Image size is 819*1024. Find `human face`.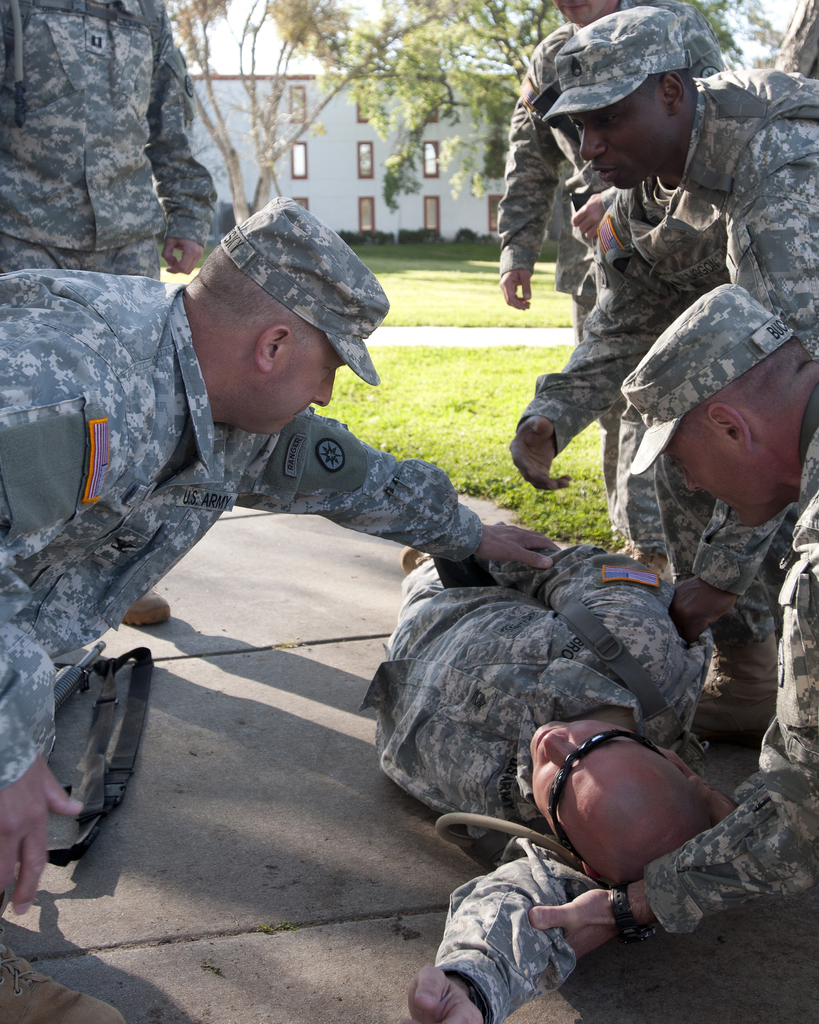
box(258, 335, 349, 436).
